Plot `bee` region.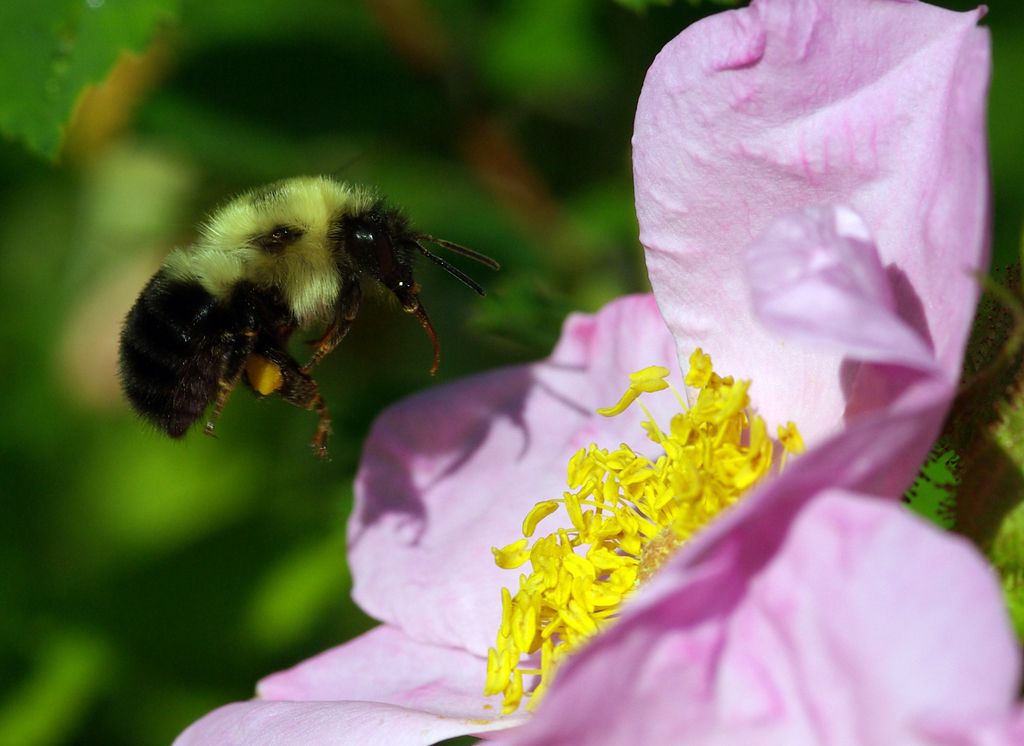
Plotted at bbox=[107, 154, 502, 474].
